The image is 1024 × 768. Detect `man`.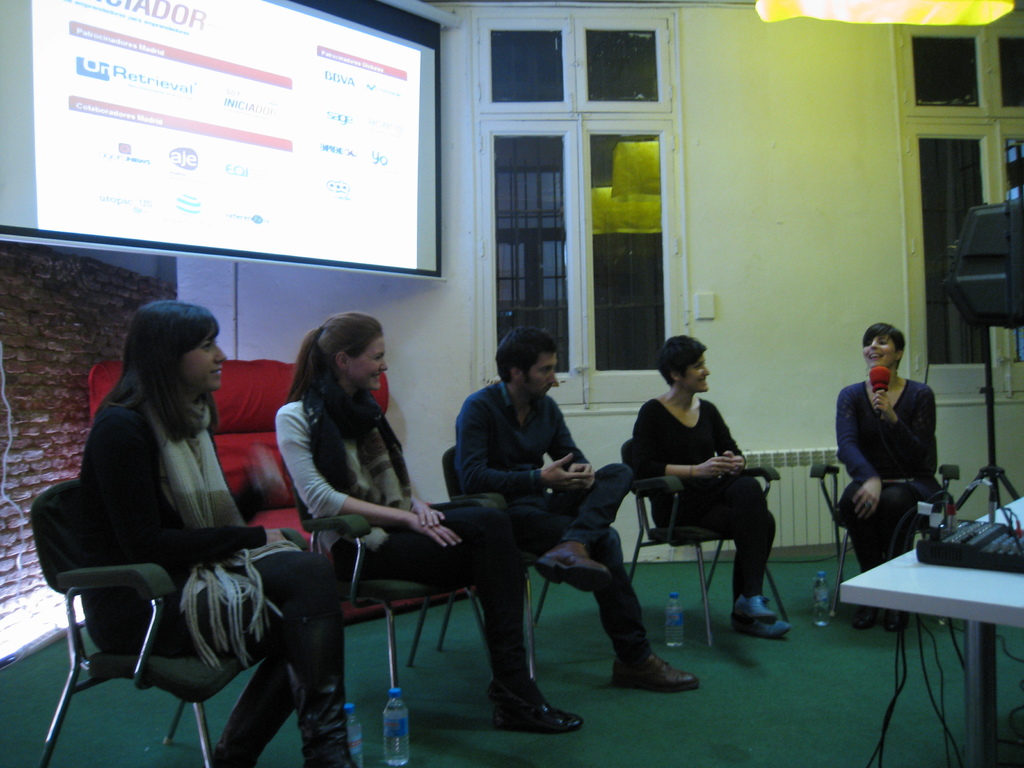
Detection: x1=454, y1=328, x2=699, y2=698.
